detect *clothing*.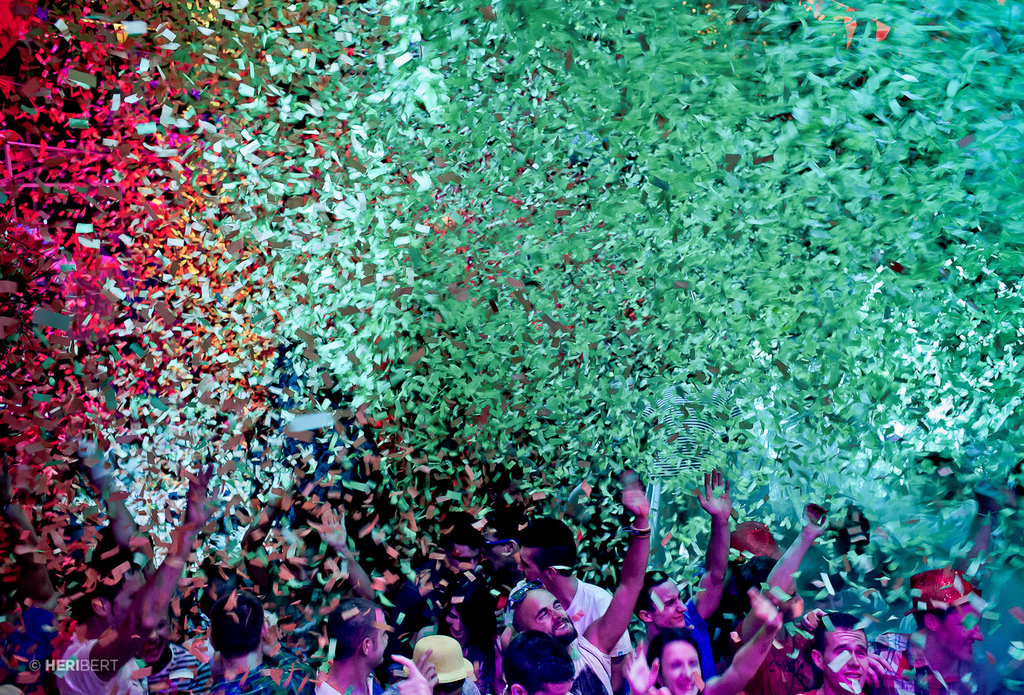
Detected at rect(569, 578, 632, 677).
